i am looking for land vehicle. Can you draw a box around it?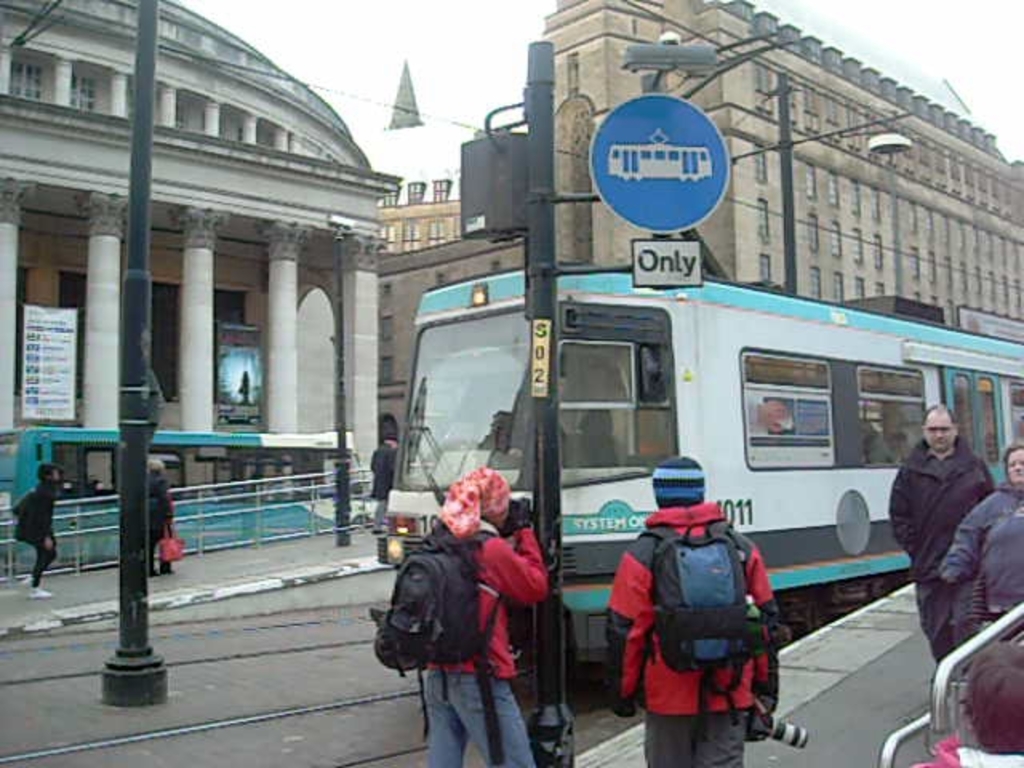
Sure, the bounding box is crop(362, 282, 1014, 725).
